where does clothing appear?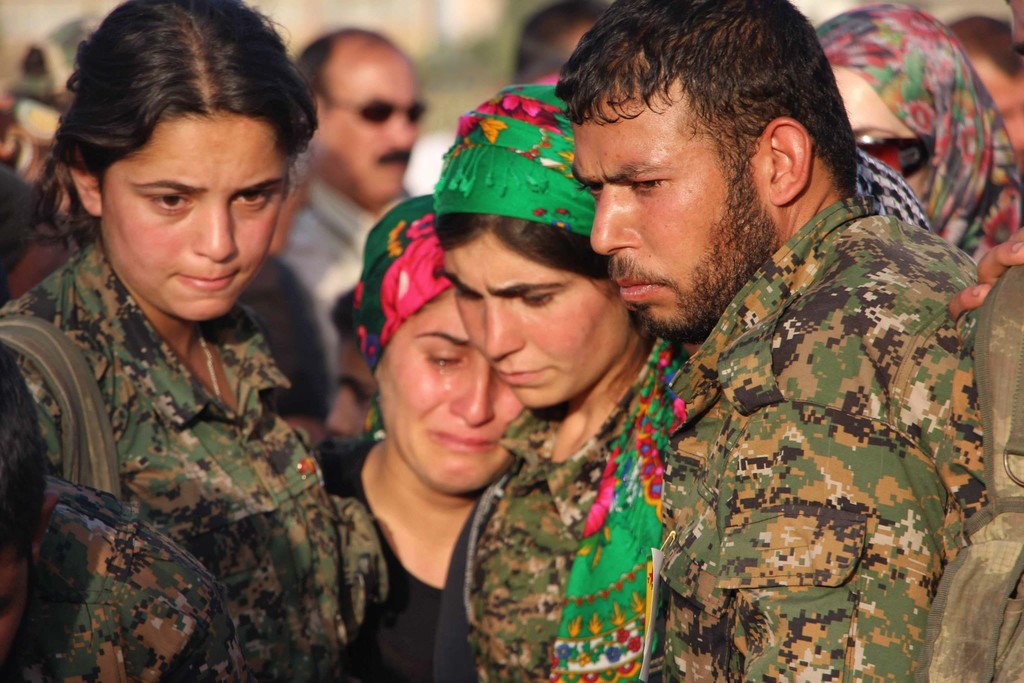
Appears at rect(650, 191, 982, 681).
